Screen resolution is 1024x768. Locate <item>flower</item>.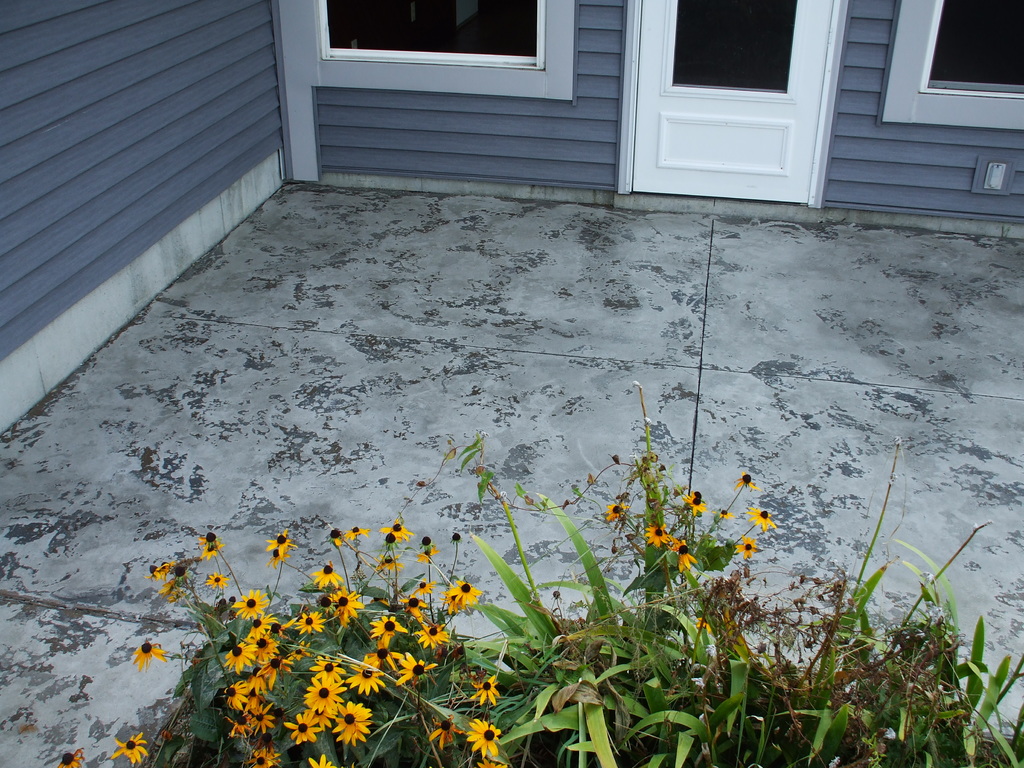
region(309, 559, 346, 590).
